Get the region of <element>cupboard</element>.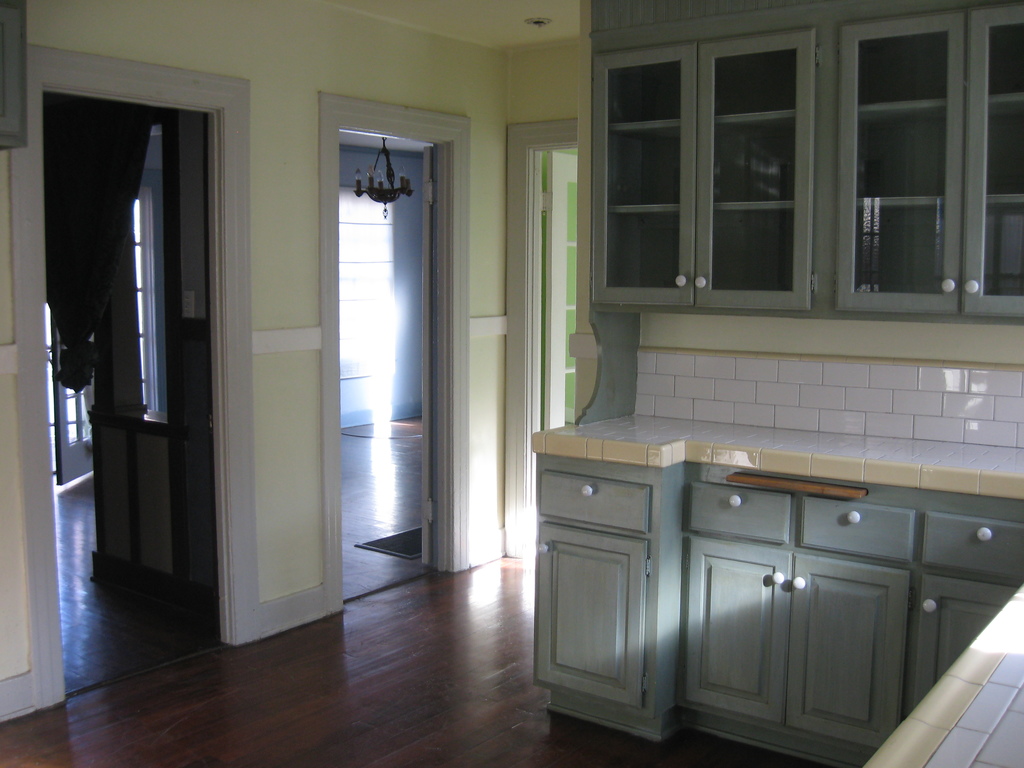
[left=525, top=452, right=1023, bottom=767].
